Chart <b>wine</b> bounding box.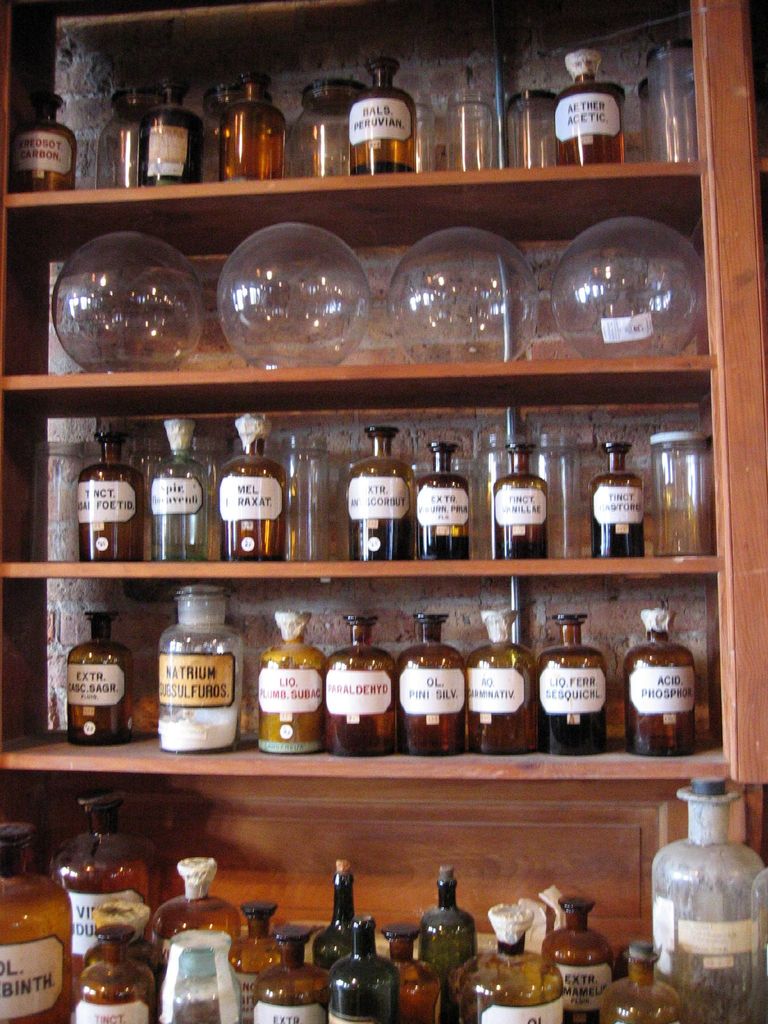
Charted: (left=310, top=851, right=369, bottom=959).
